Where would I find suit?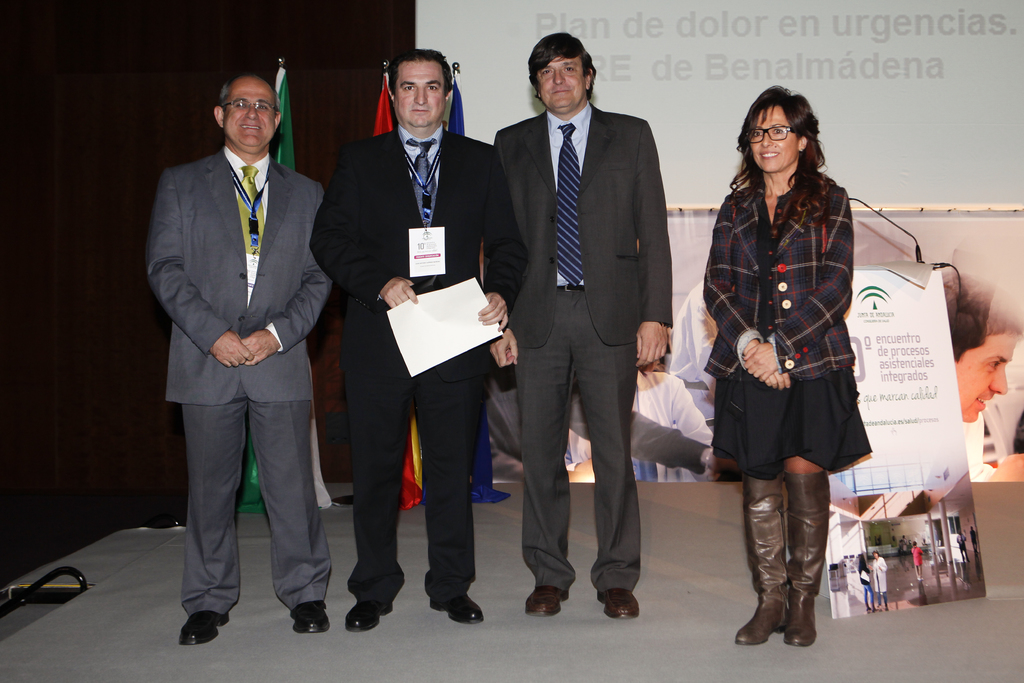
At region(490, 108, 671, 596).
